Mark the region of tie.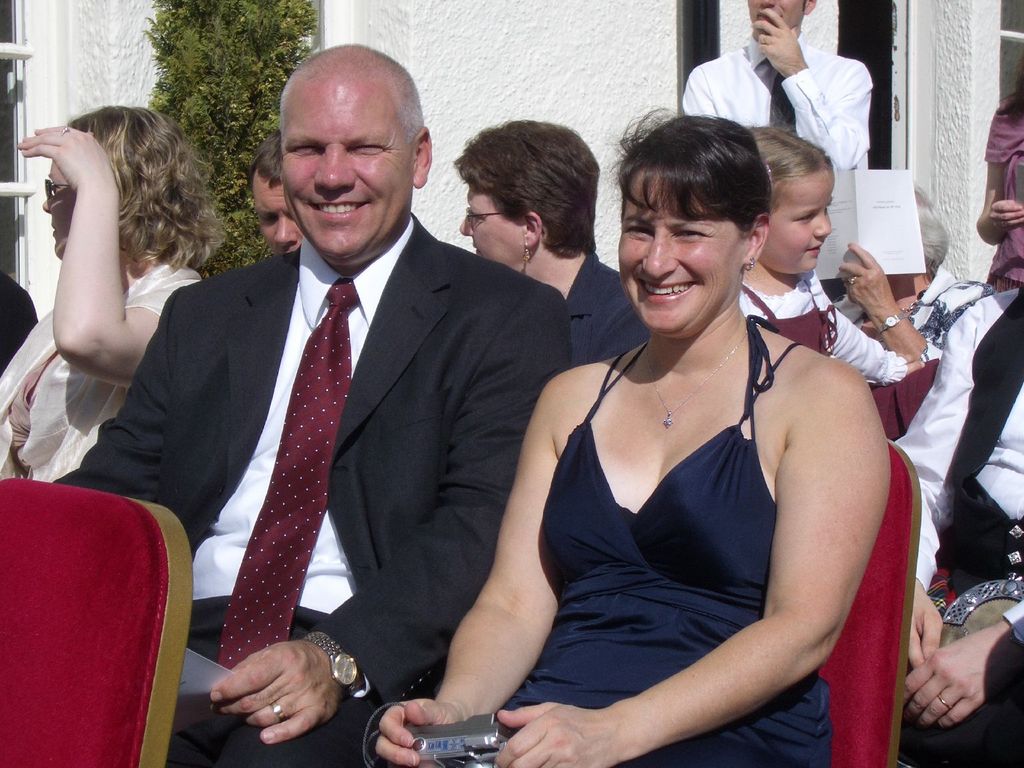
Region: pyautogui.locateOnScreen(215, 278, 361, 680).
